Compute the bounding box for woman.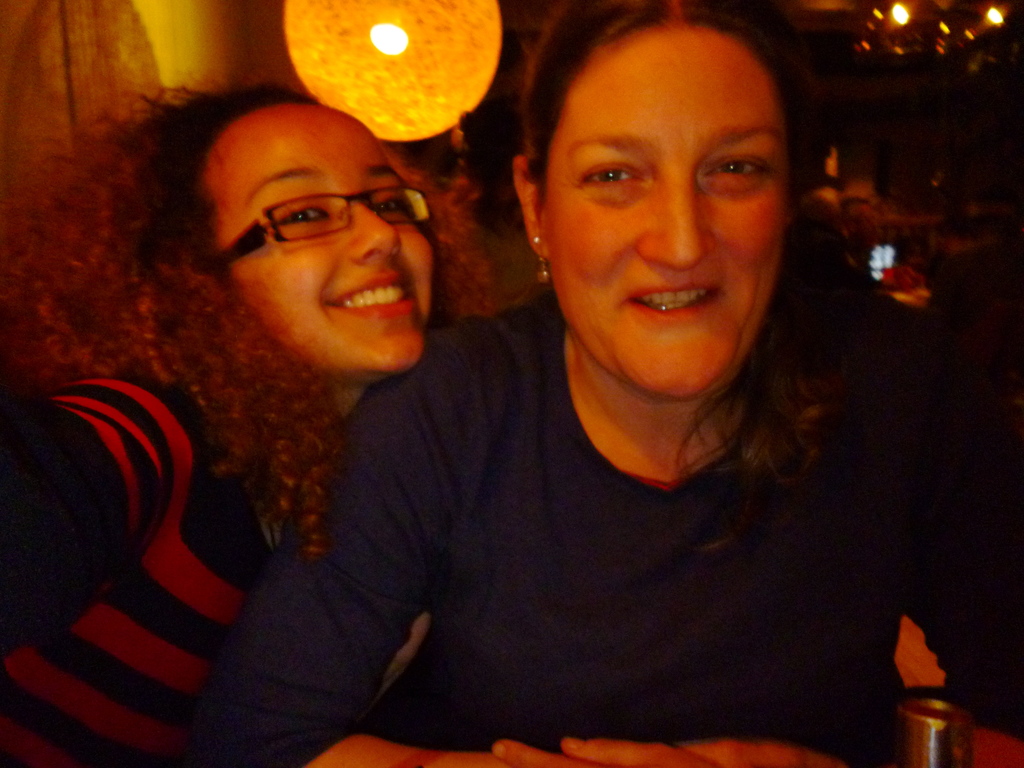
<bbox>0, 97, 483, 767</bbox>.
